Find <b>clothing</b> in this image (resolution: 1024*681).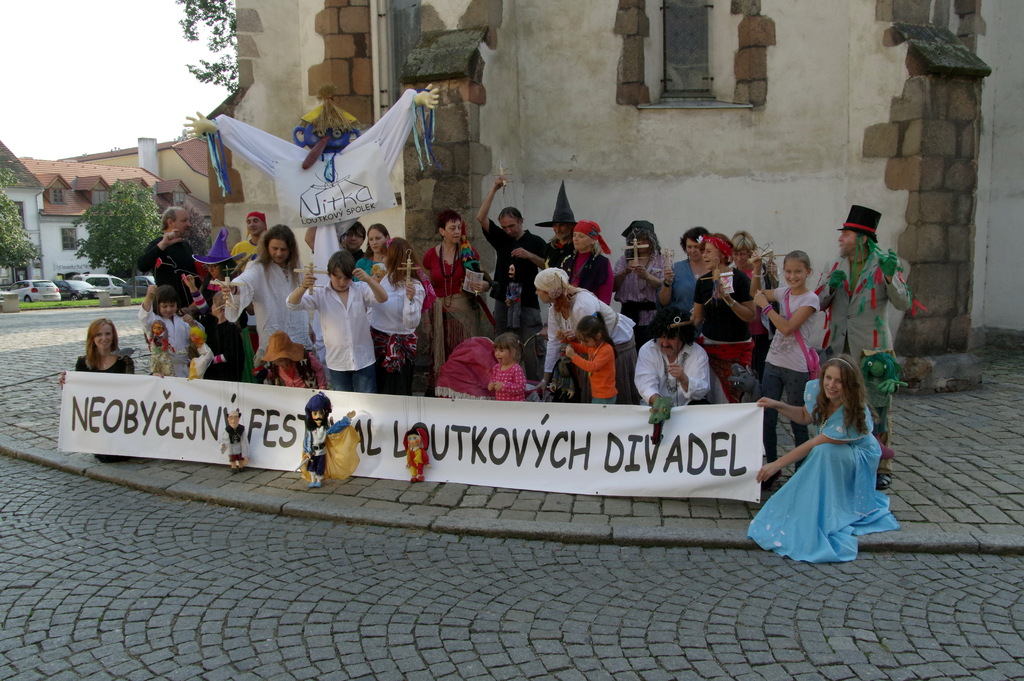
bbox(833, 202, 881, 249).
